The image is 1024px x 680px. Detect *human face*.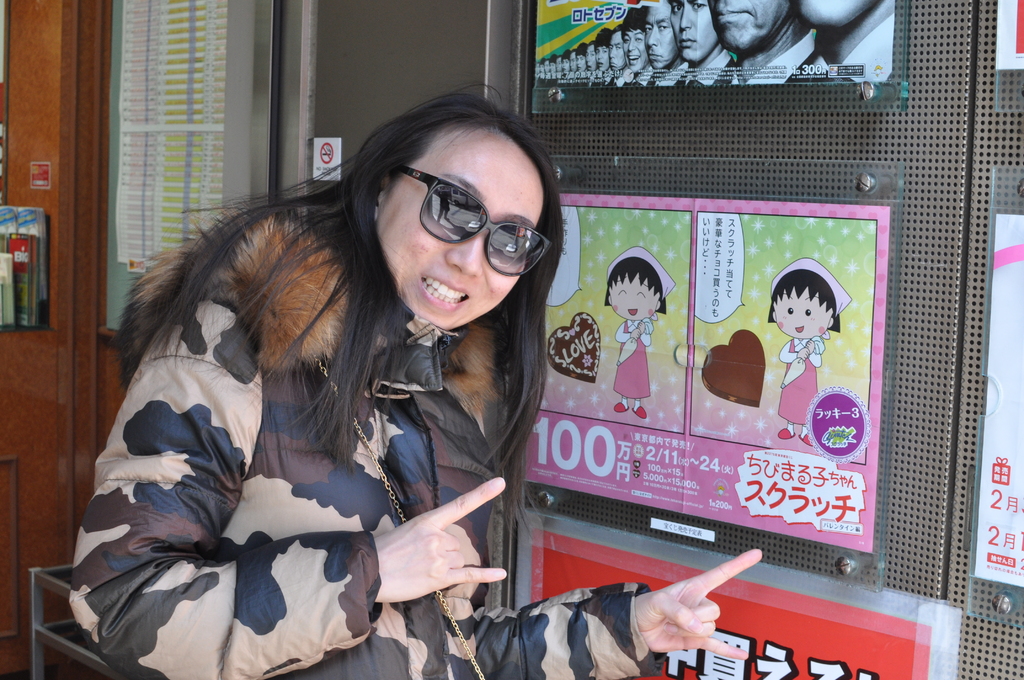
Detection: 776/284/834/339.
